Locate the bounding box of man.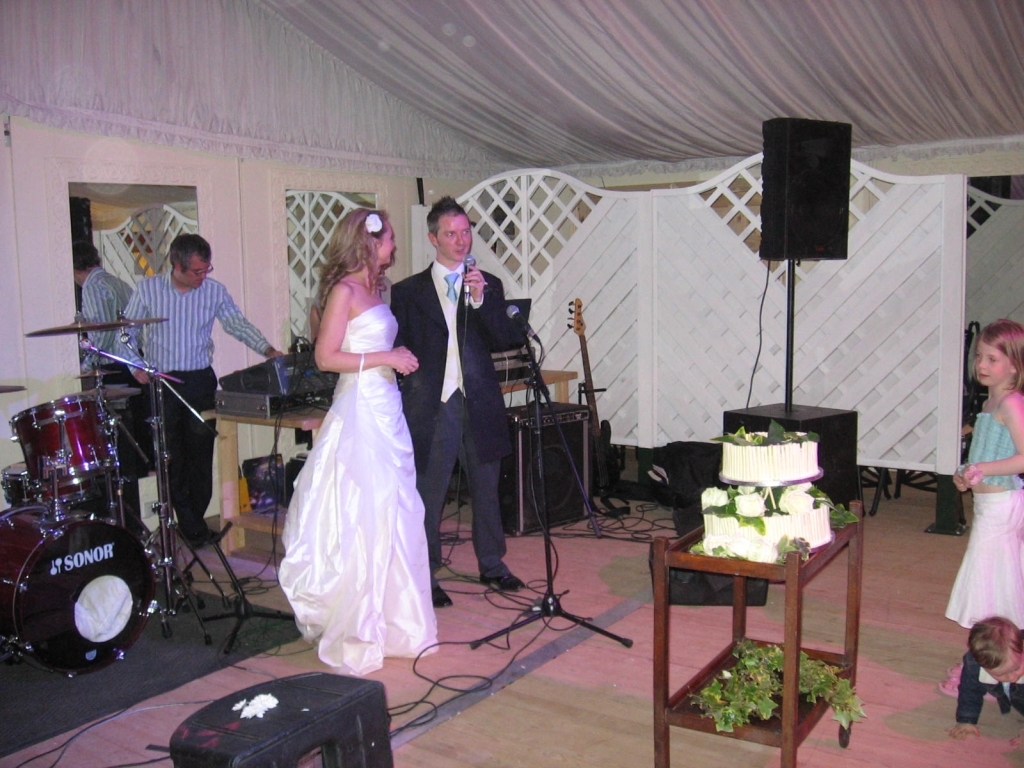
Bounding box: 112,233,283,549.
